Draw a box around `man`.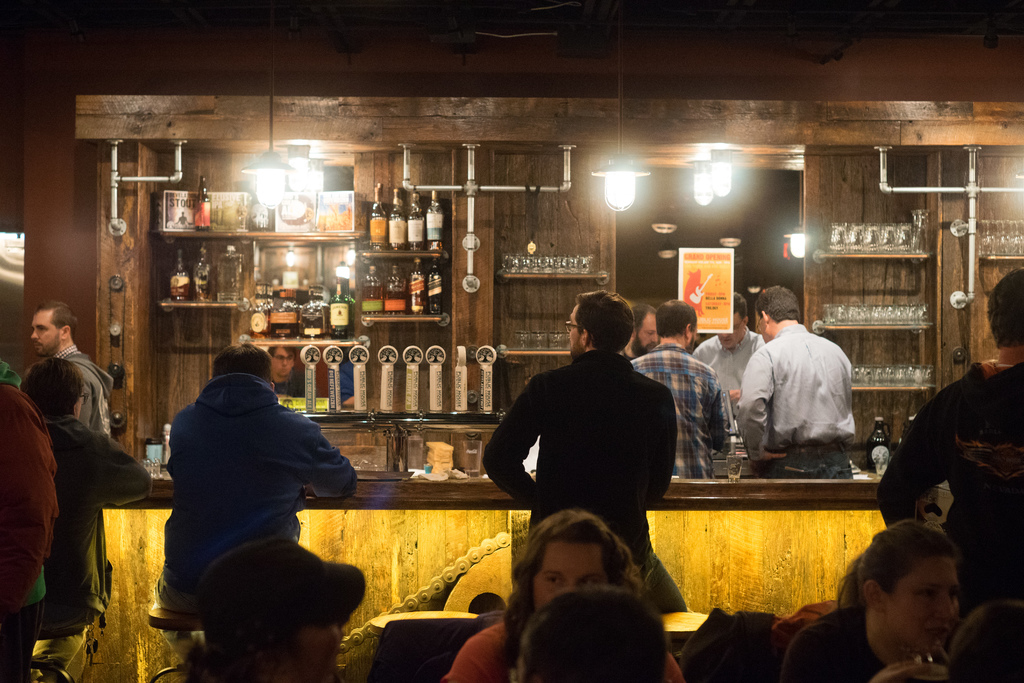
select_region(482, 306, 699, 593).
